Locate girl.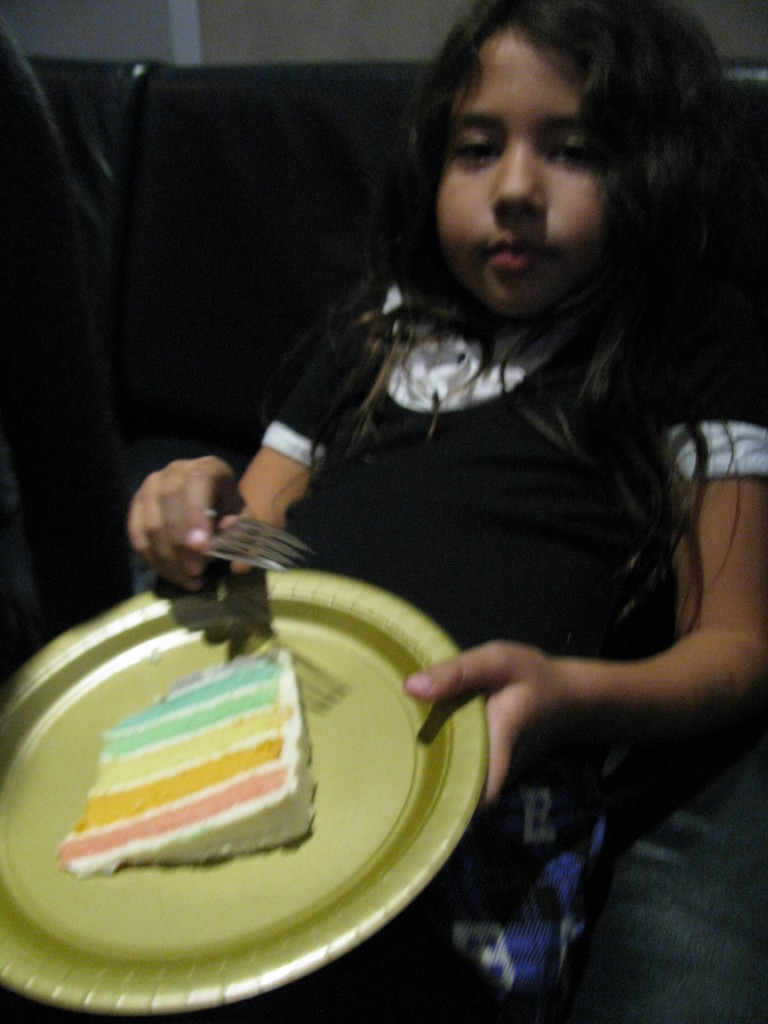
Bounding box: <bbox>128, 0, 767, 1023</bbox>.
